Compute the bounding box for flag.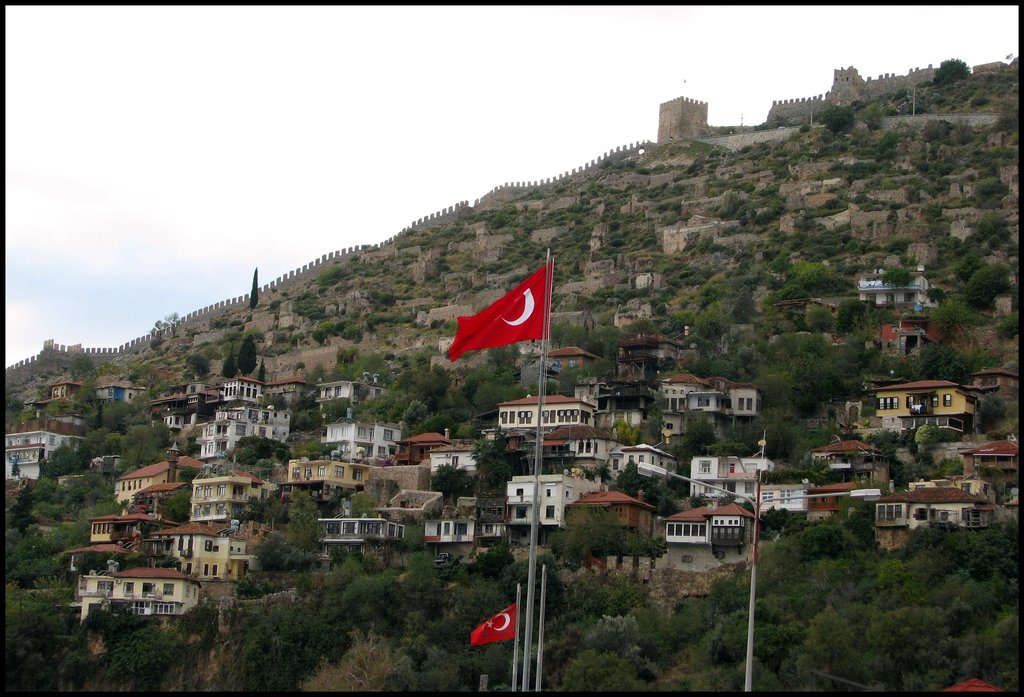
l=434, t=259, r=566, b=372.
